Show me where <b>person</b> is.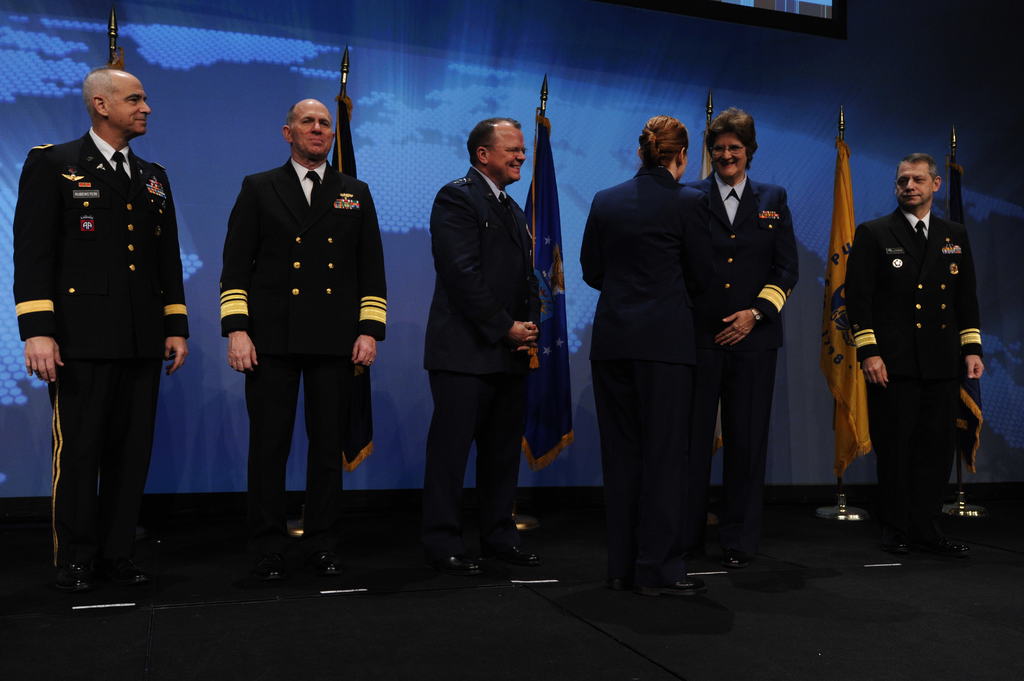
<b>person</b> is at {"left": 696, "top": 104, "right": 800, "bottom": 565}.
